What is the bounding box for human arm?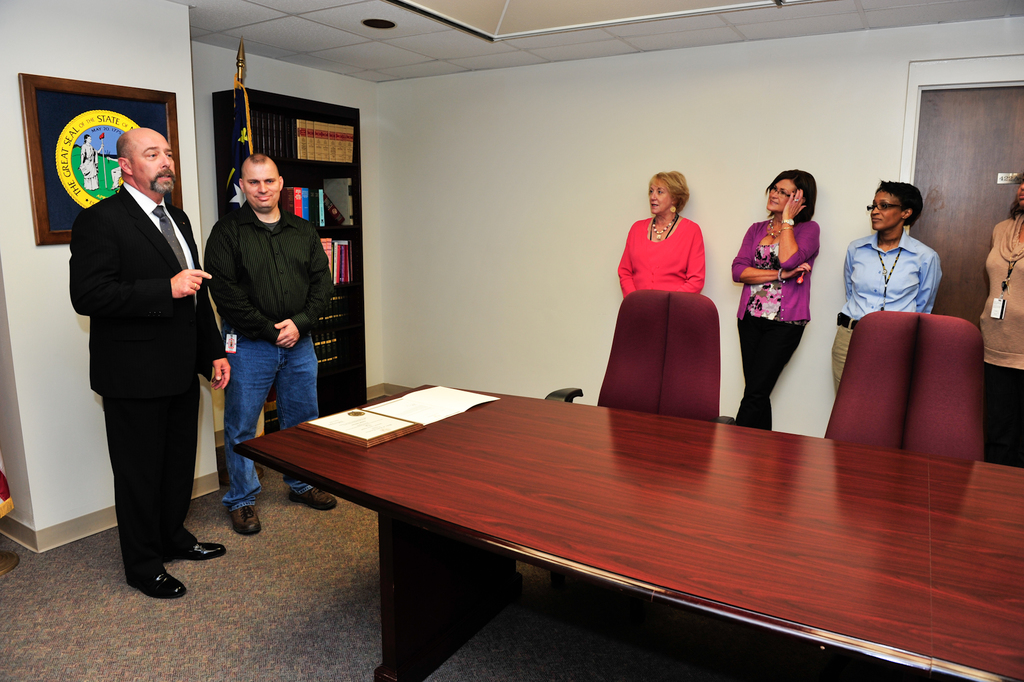
[613,227,639,308].
